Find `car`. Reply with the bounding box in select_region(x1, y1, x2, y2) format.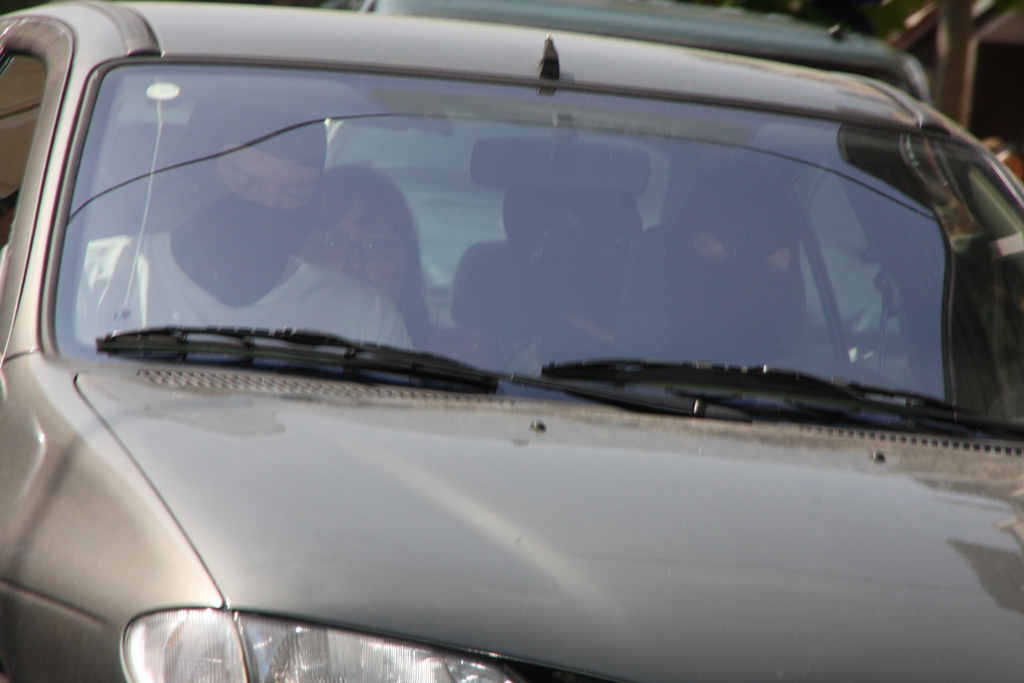
select_region(1, 0, 1023, 681).
